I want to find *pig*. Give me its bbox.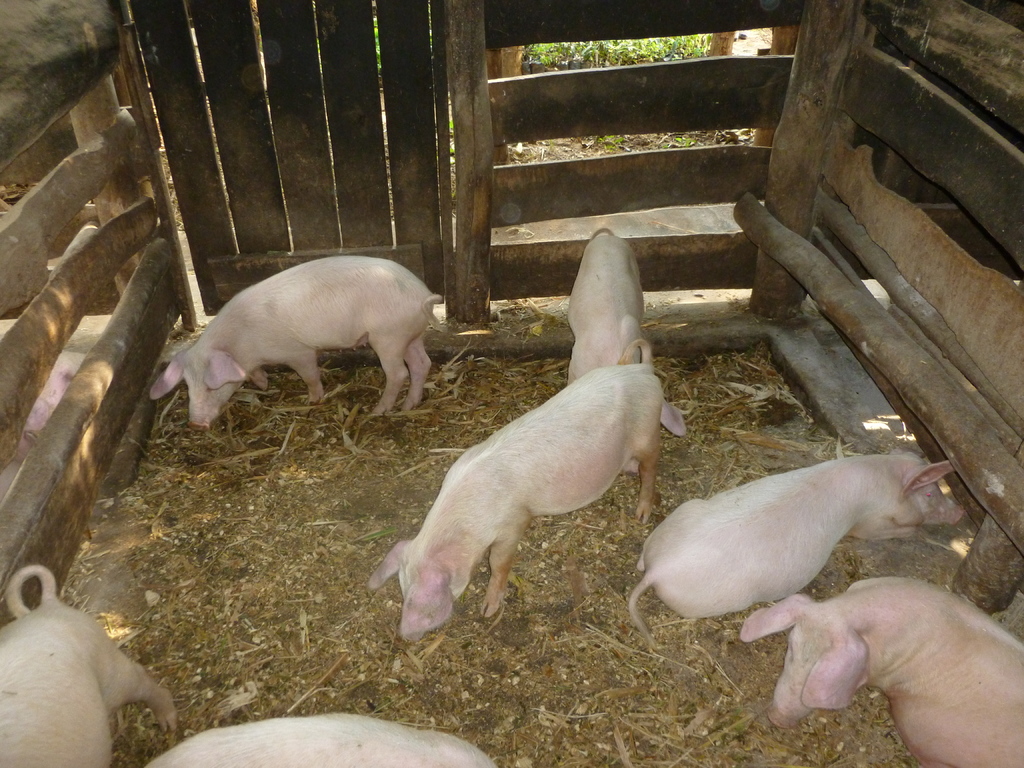
{"x1": 0, "y1": 565, "x2": 178, "y2": 767}.
